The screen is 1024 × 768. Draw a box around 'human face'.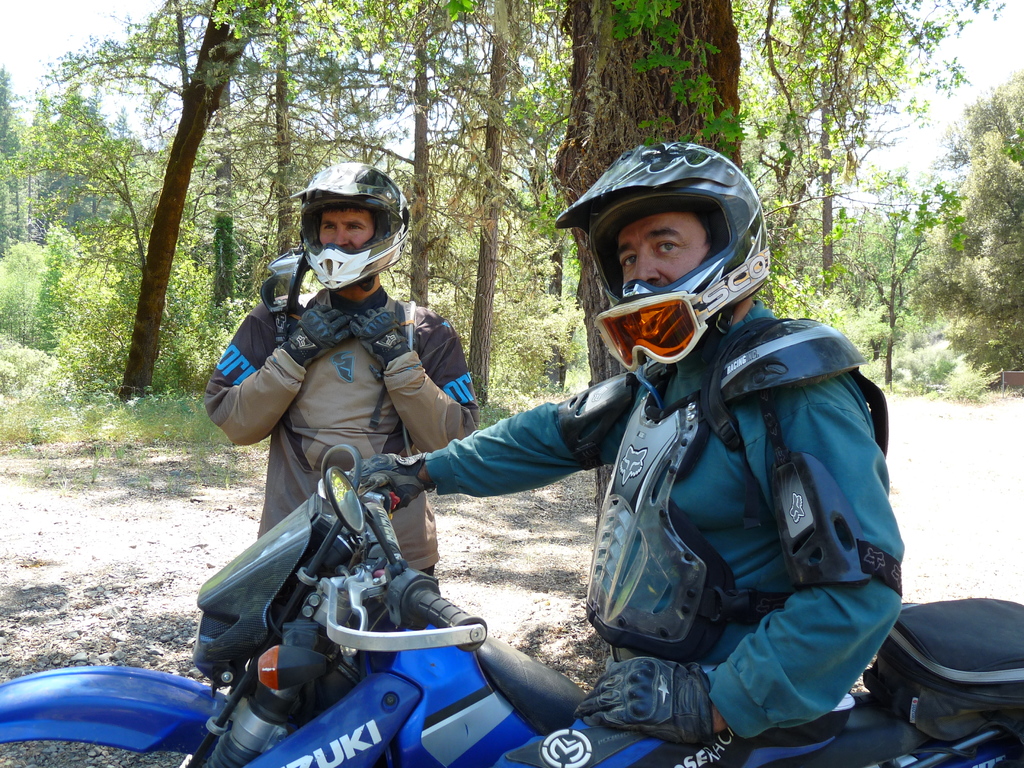
{"x1": 614, "y1": 212, "x2": 715, "y2": 289}.
